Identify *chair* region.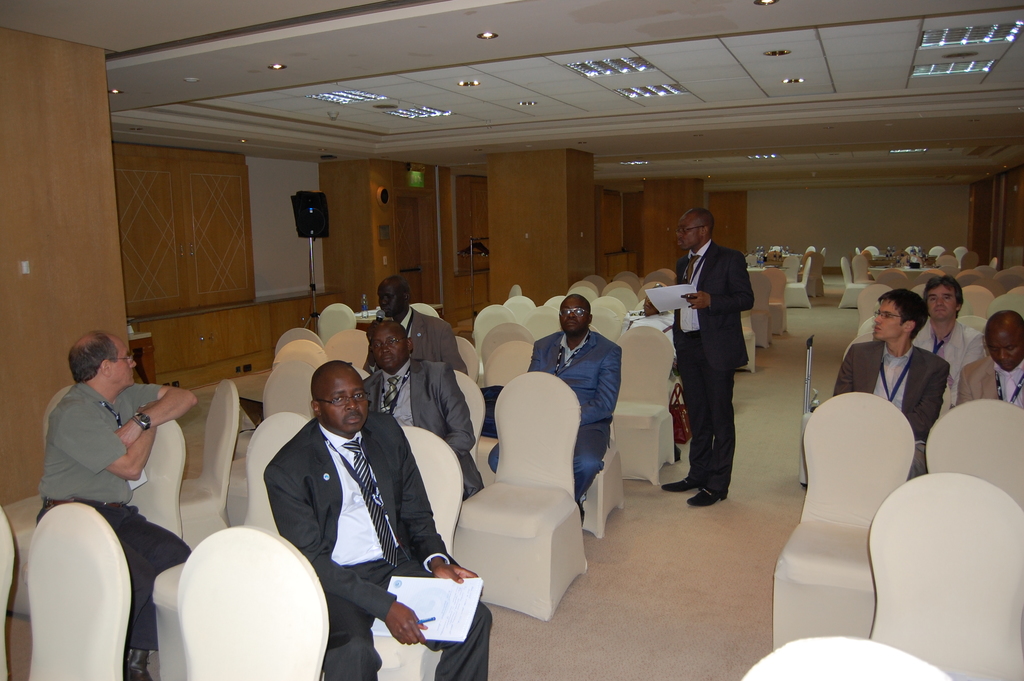
Region: Rect(840, 259, 866, 308).
